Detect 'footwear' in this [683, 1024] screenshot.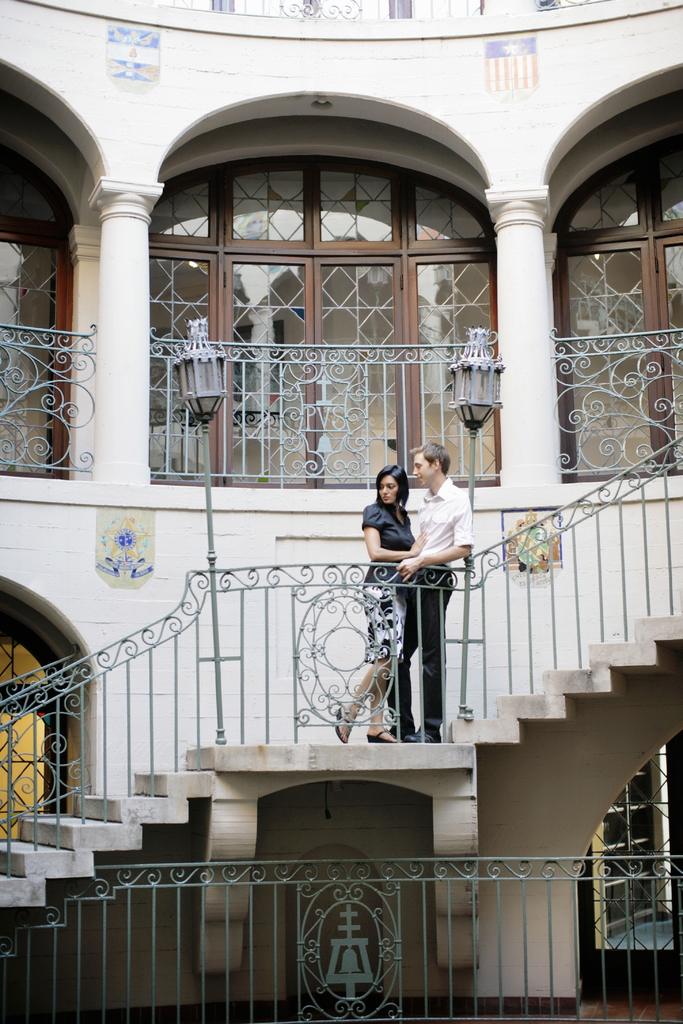
Detection: {"left": 325, "top": 706, "right": 349, "bottom": 750}.
